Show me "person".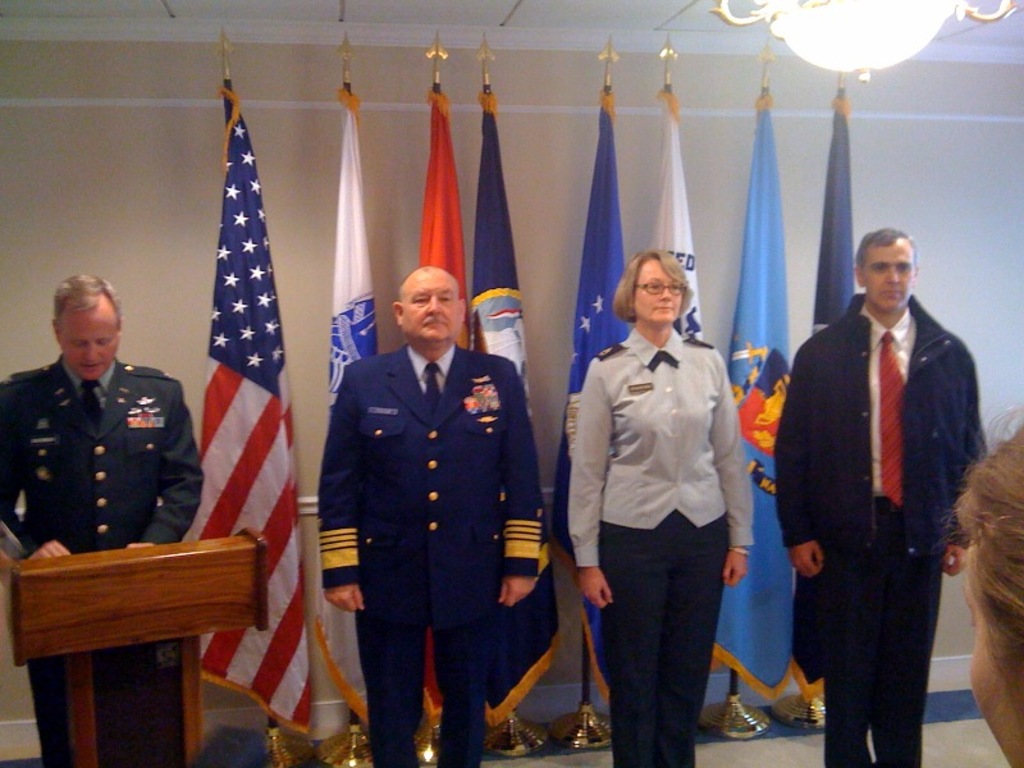
"person" is here: (x1=0, y1=268, x2=201, y2=767).
